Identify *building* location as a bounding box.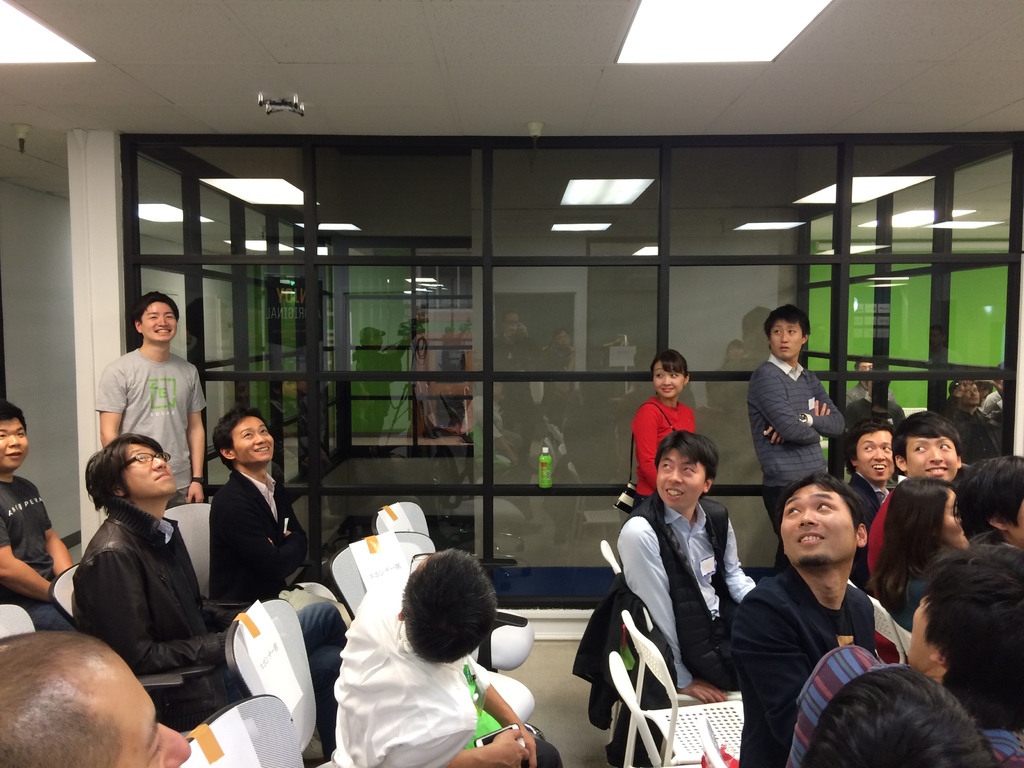
{"x1": 0, "y1": 0, "x2": 1023, "y2": 767}.
